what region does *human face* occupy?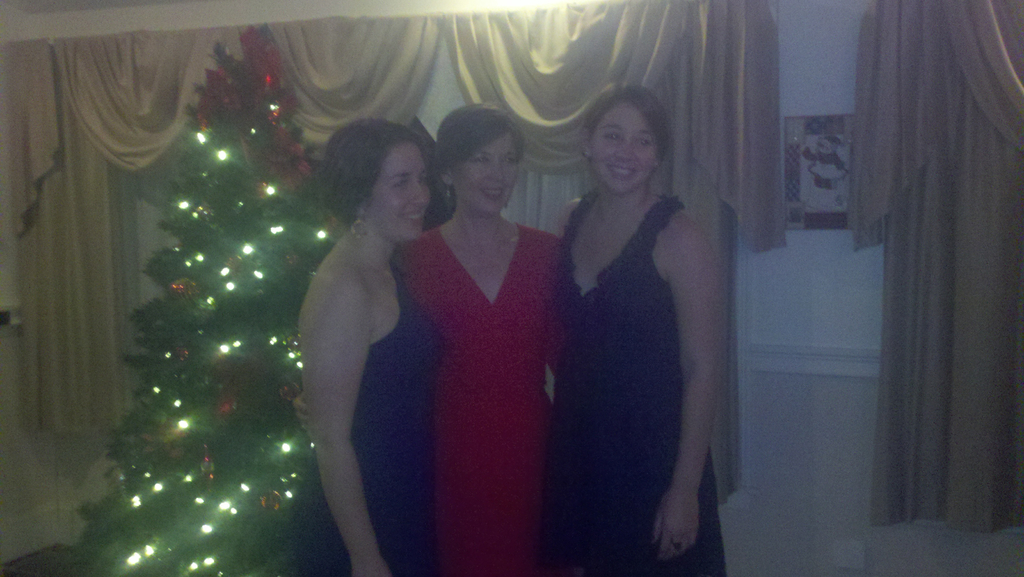
{"x1": 371, "y1": 145, "x2": 433, "y2": 240}.
